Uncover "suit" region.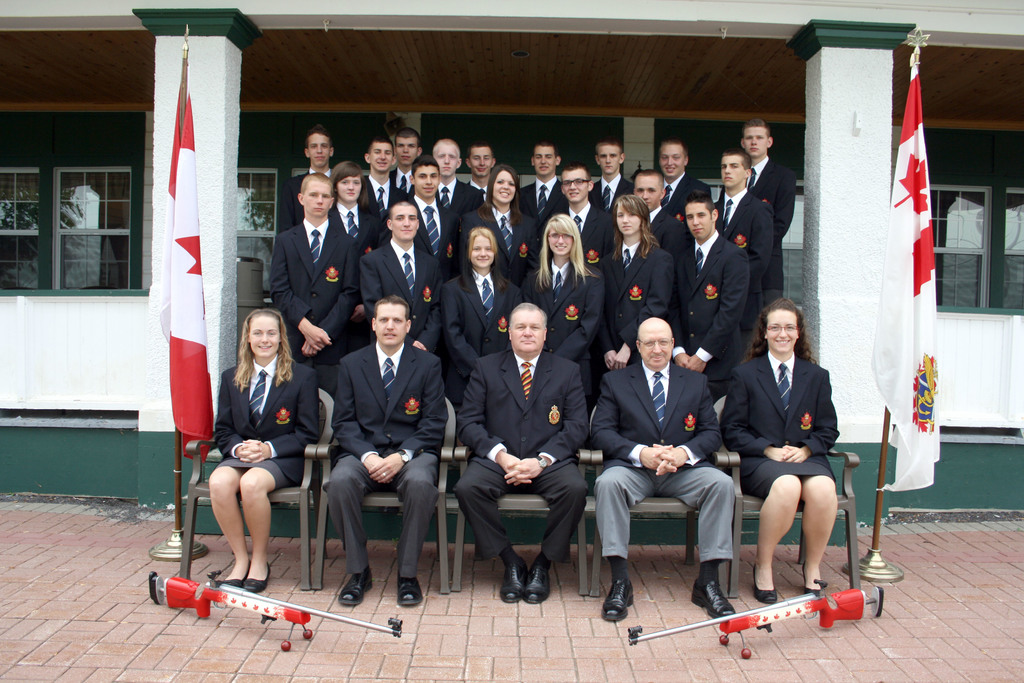
Uncovered: Rect(534, 259, 607, 411).
